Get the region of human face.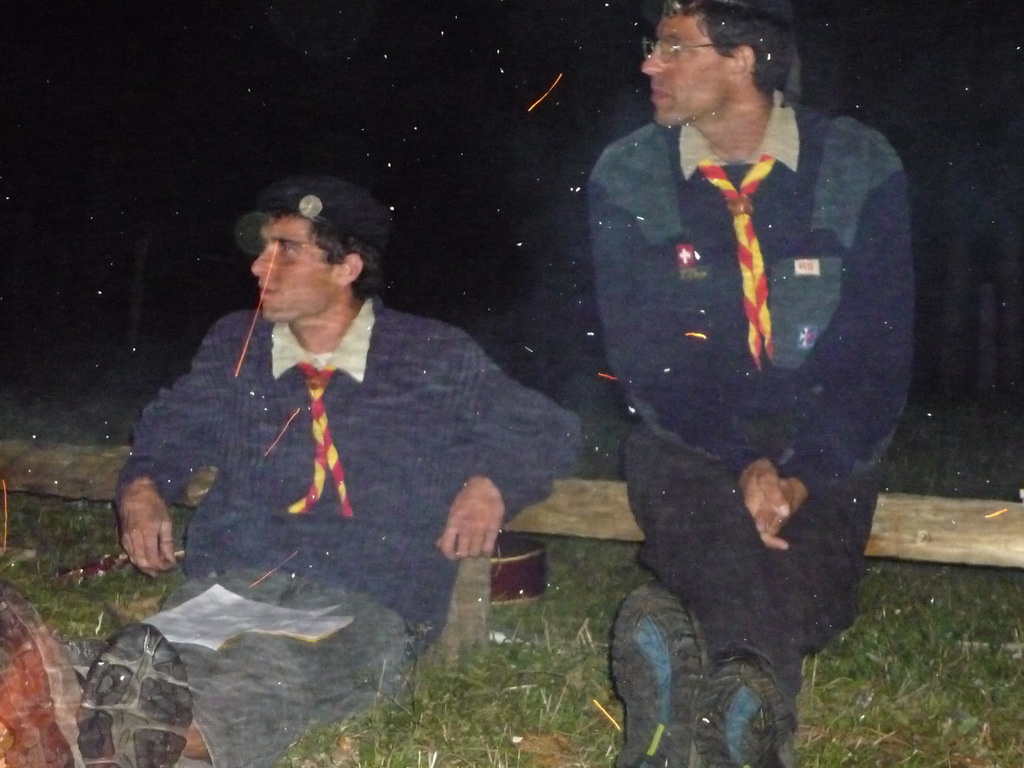
[641, 13, 728, 125].
